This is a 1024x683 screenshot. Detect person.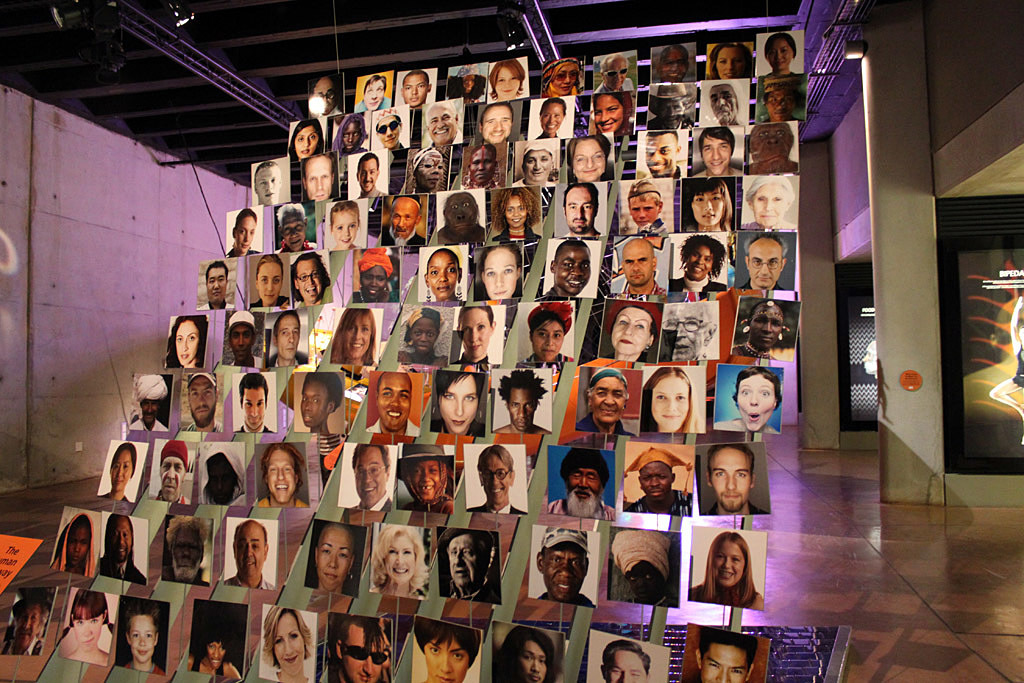
352, 77, 386, 117.
